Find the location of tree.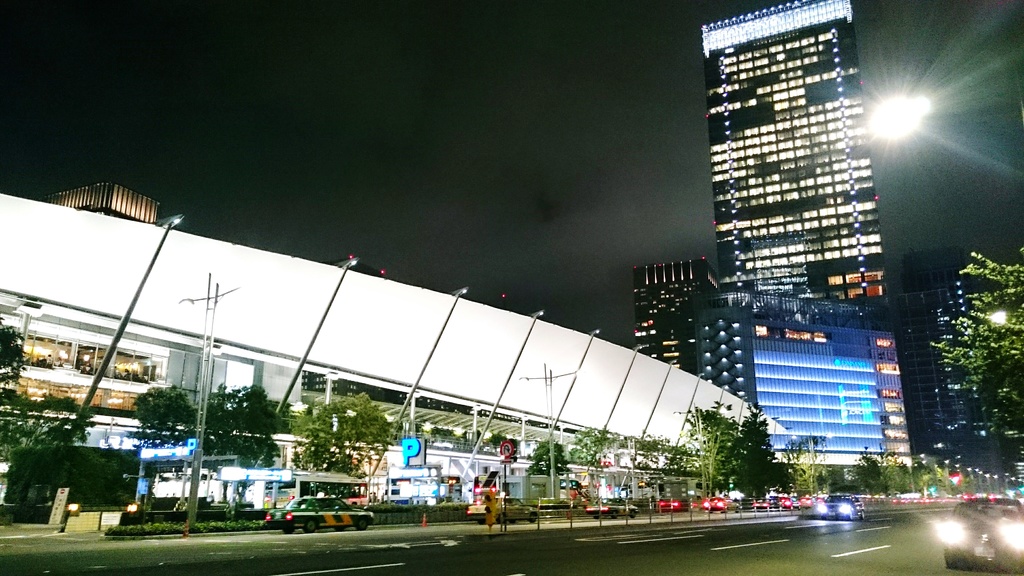
Location: bbox=(925, 247, 1023, 441).
